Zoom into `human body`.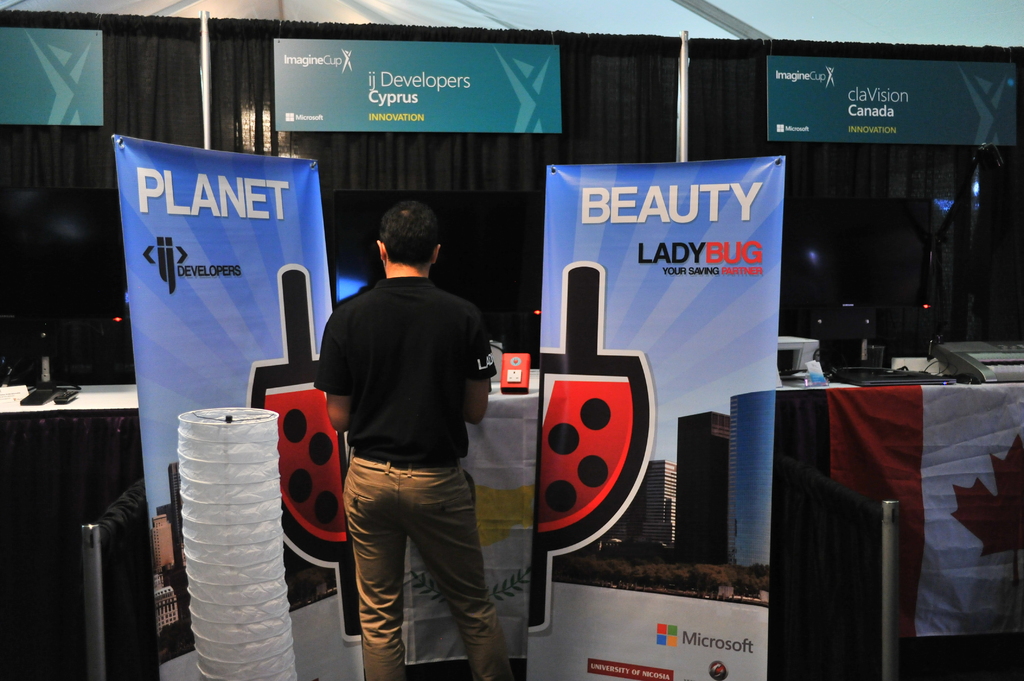
Zoom target: region(291, 180, 501, 680).
